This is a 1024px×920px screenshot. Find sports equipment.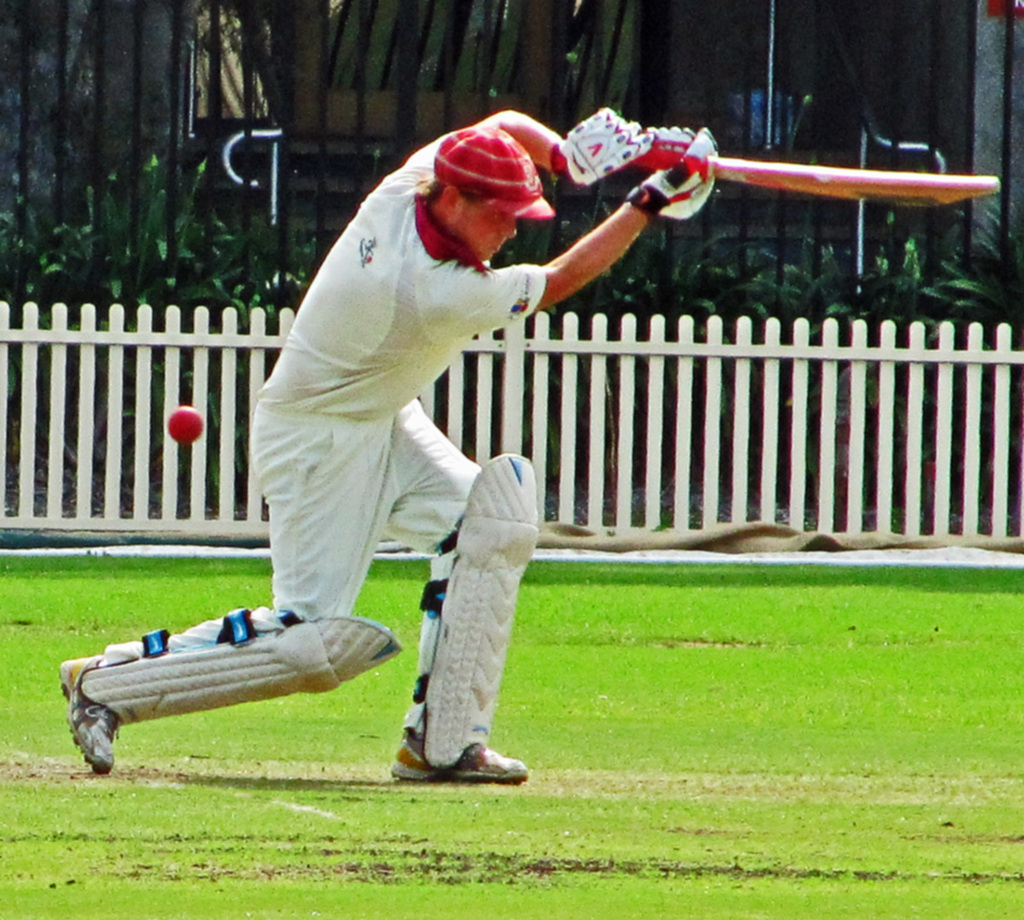
Bounding box: (x1=625, y1=132, x2=1004, y2=212).
